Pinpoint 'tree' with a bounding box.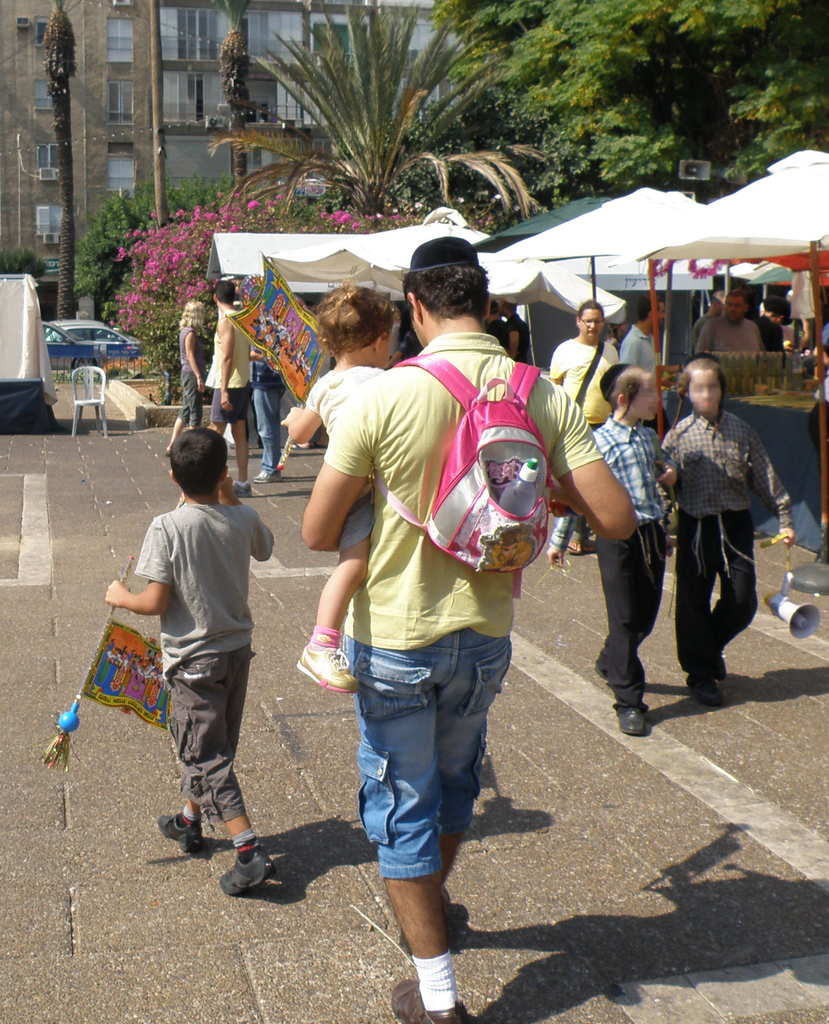
(x1=0, y1=243, x2=50, y2=320).
